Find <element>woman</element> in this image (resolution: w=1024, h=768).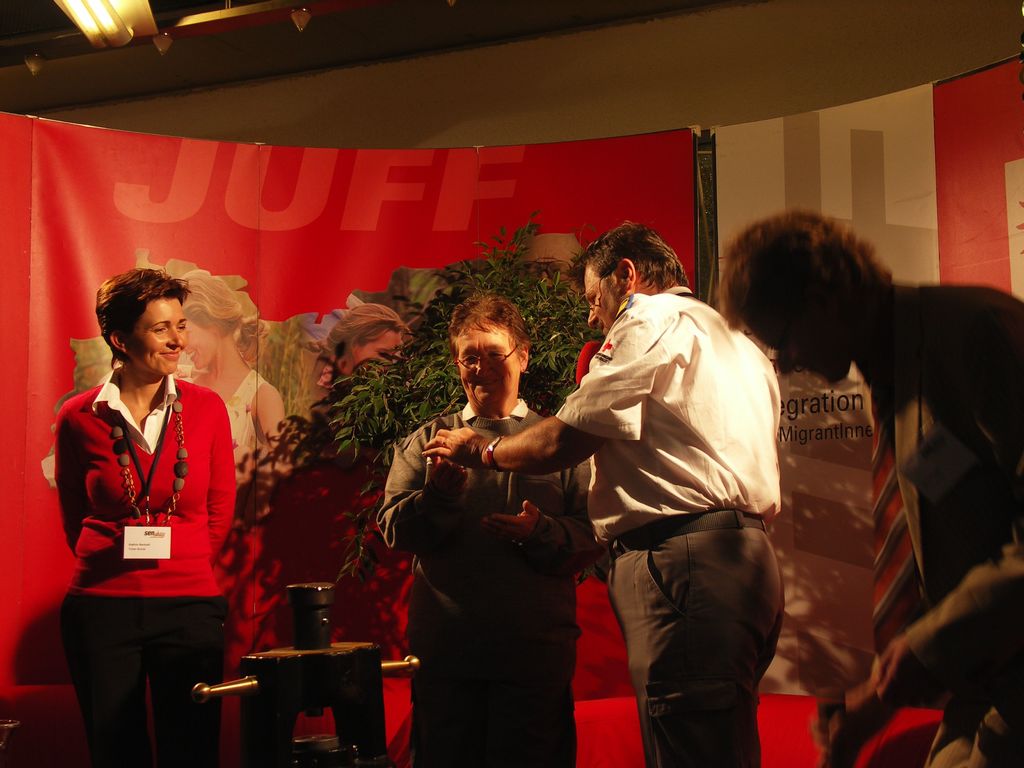
bbox(376, 290, 600, 767).
